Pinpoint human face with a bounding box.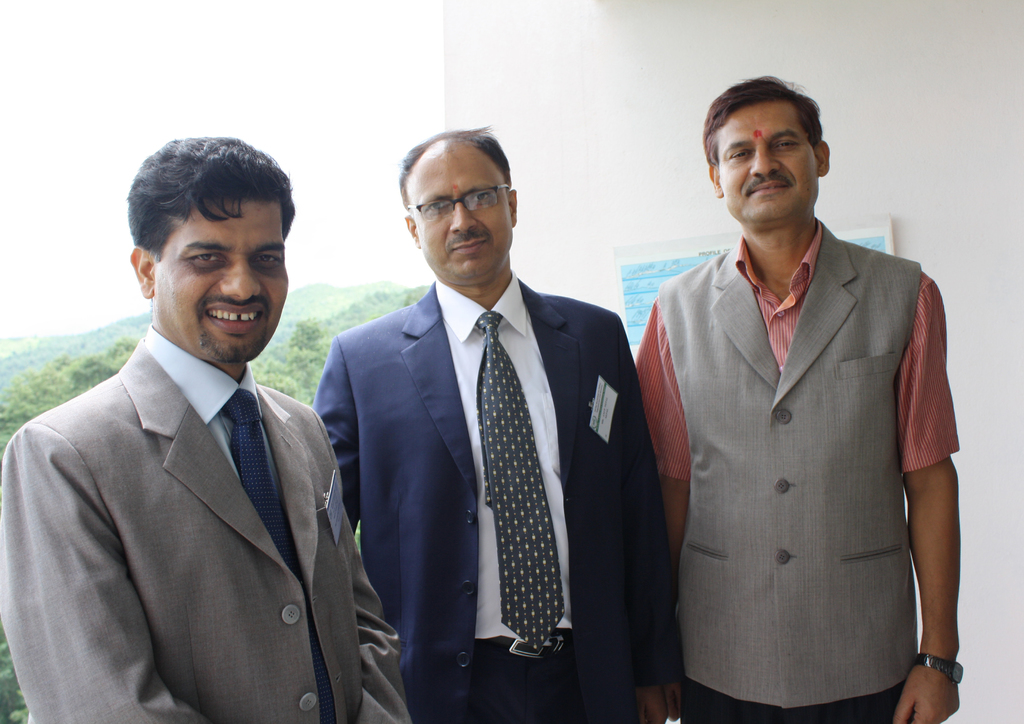
bbox(403, 138, 514, 282).
